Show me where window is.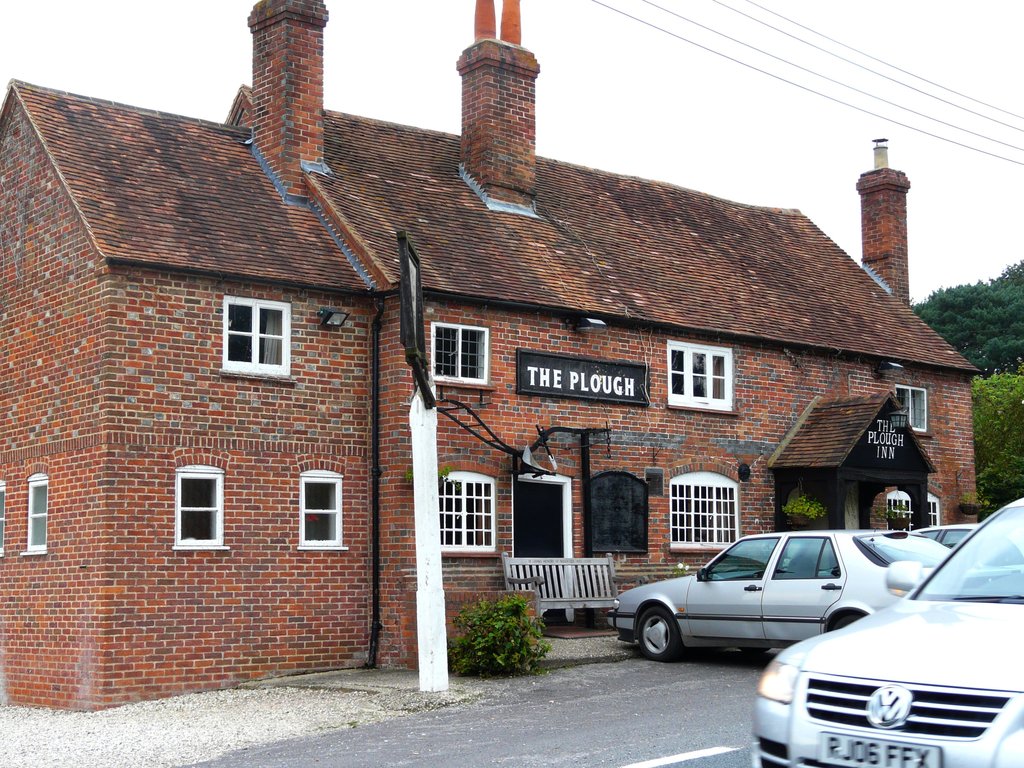
window is at select_region(0, 482, 7, 557).
